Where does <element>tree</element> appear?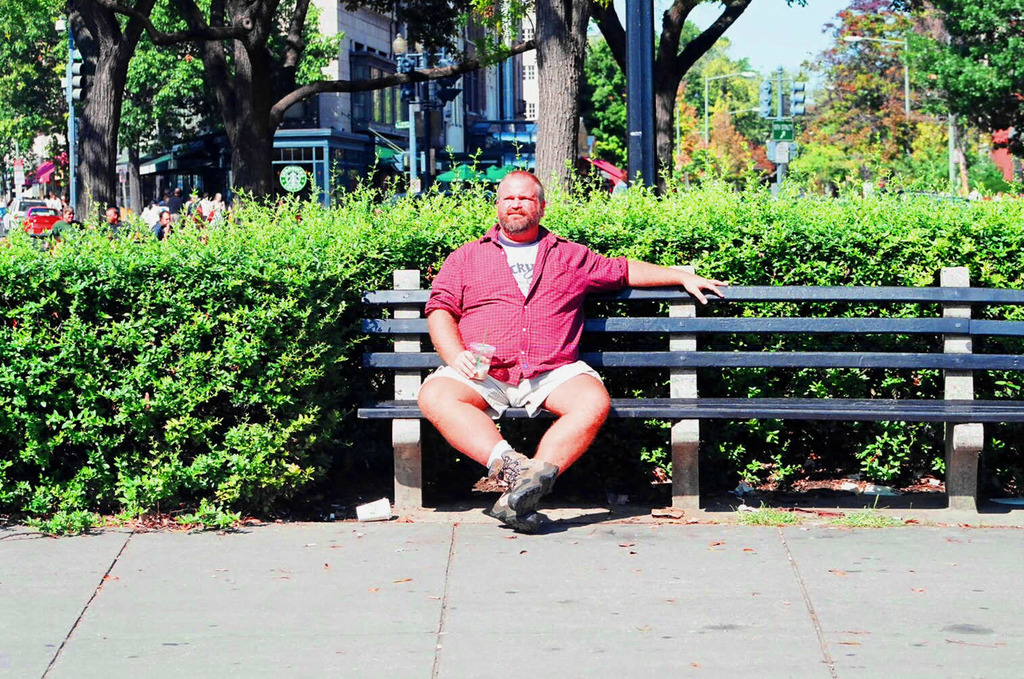
Appears at [912,0,1023,221].
